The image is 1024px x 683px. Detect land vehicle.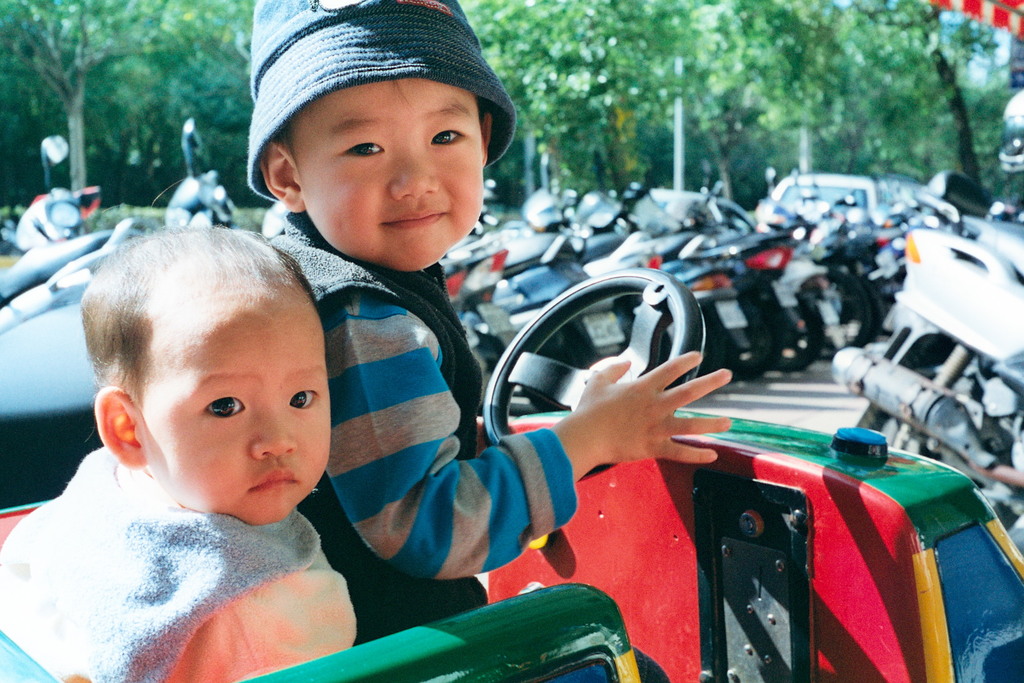
Detection: <region>0, 272, 1023, 682</region>.
